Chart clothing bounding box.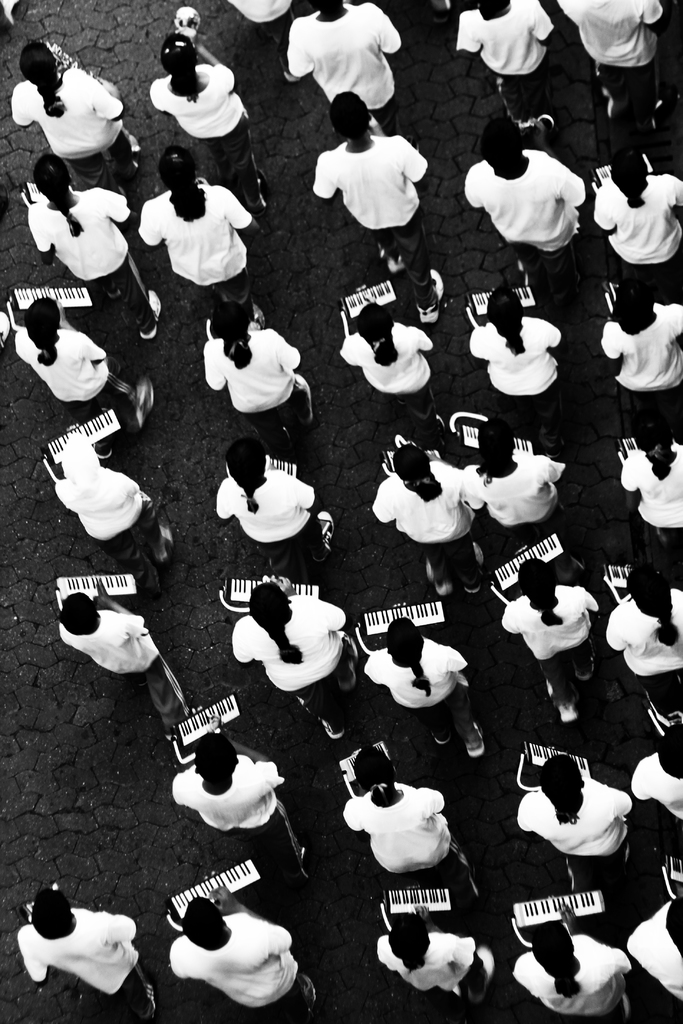
Charted: detection(629, 903, 682, 1013).
